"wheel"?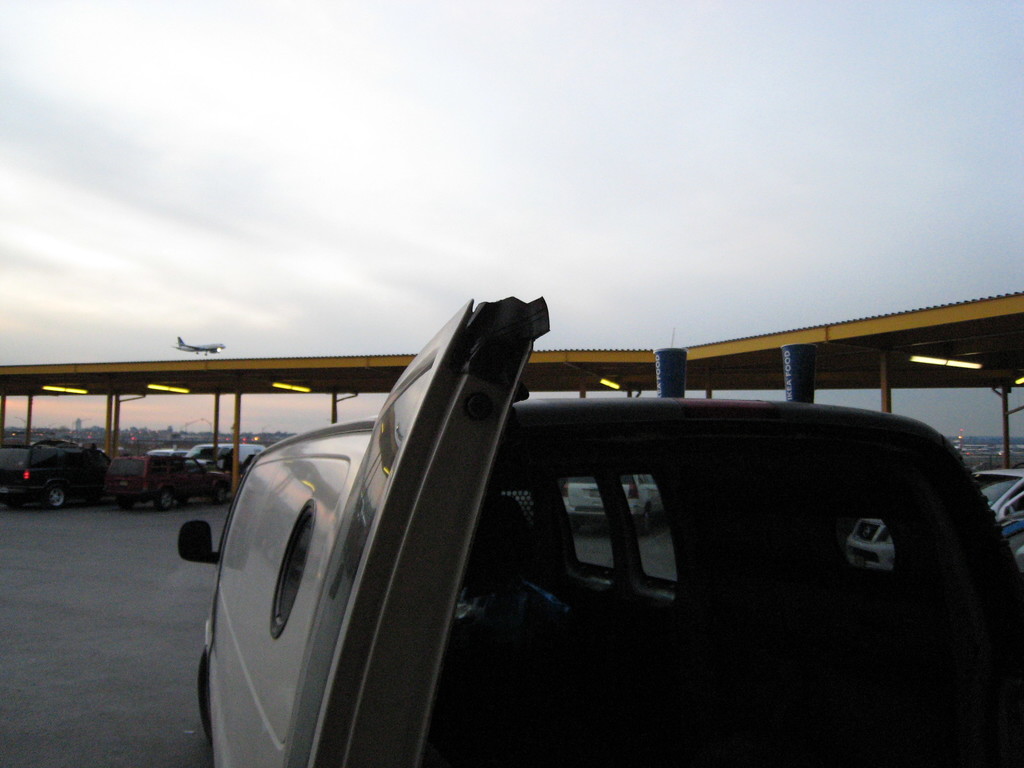
detection(49, 484, 64, 512)
